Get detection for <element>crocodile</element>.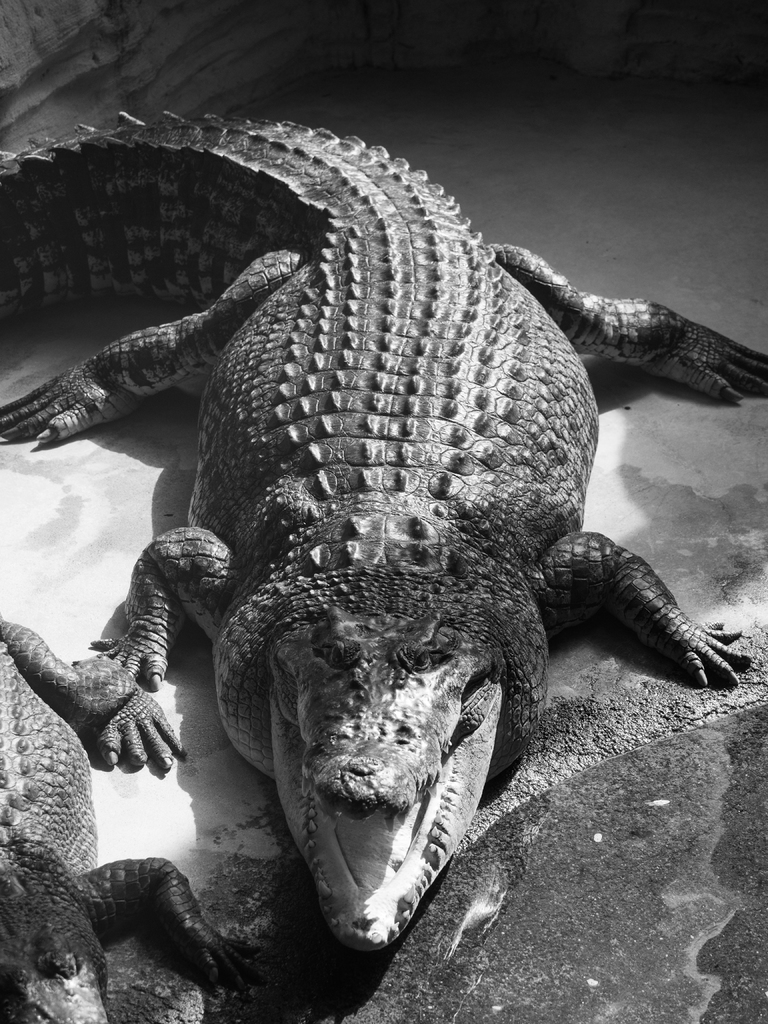
Detection: bbox=[0, 115, 767, 954].
